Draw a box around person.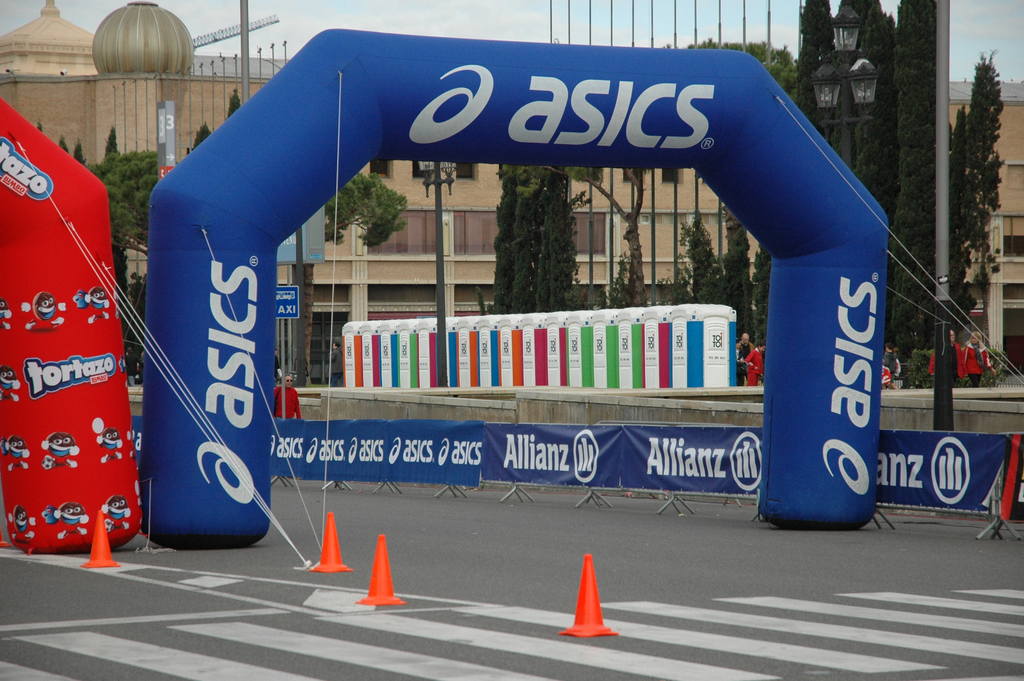
x1=328 y1=341 x2=346 y2=385.
